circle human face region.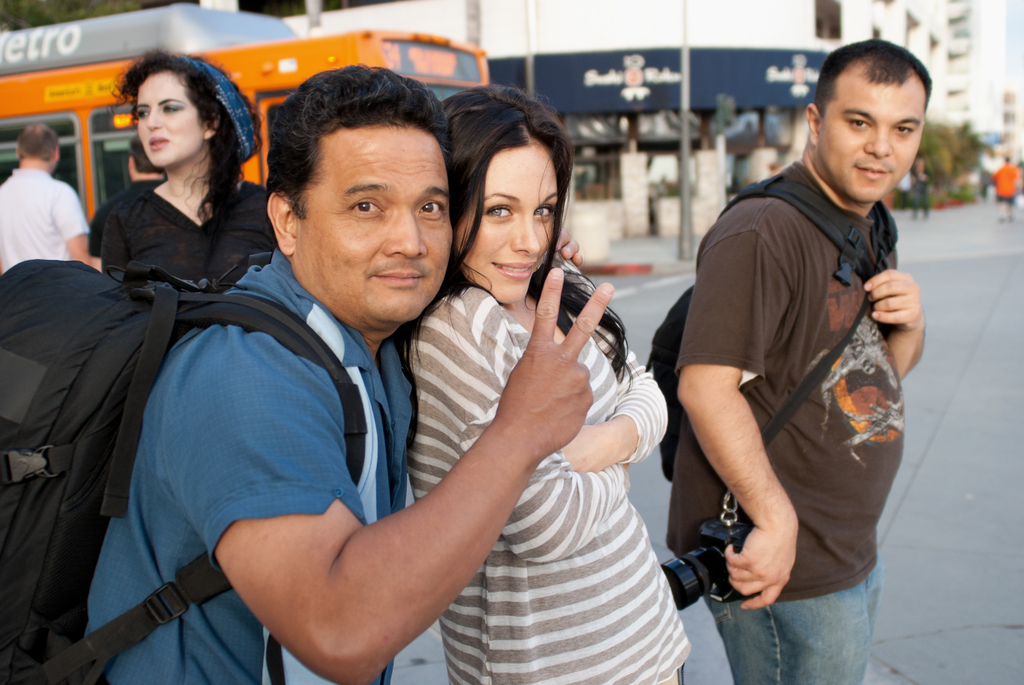
Region: <box>455,144,556,301</box>.
